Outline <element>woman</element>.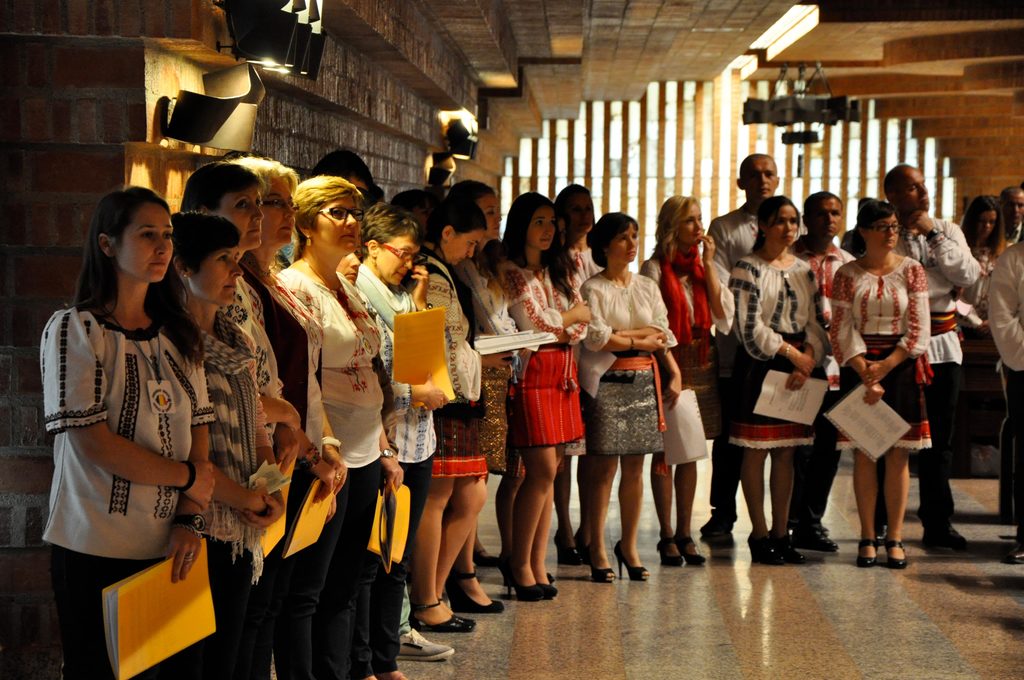
Outline: region(39, 166, 230, 677).
